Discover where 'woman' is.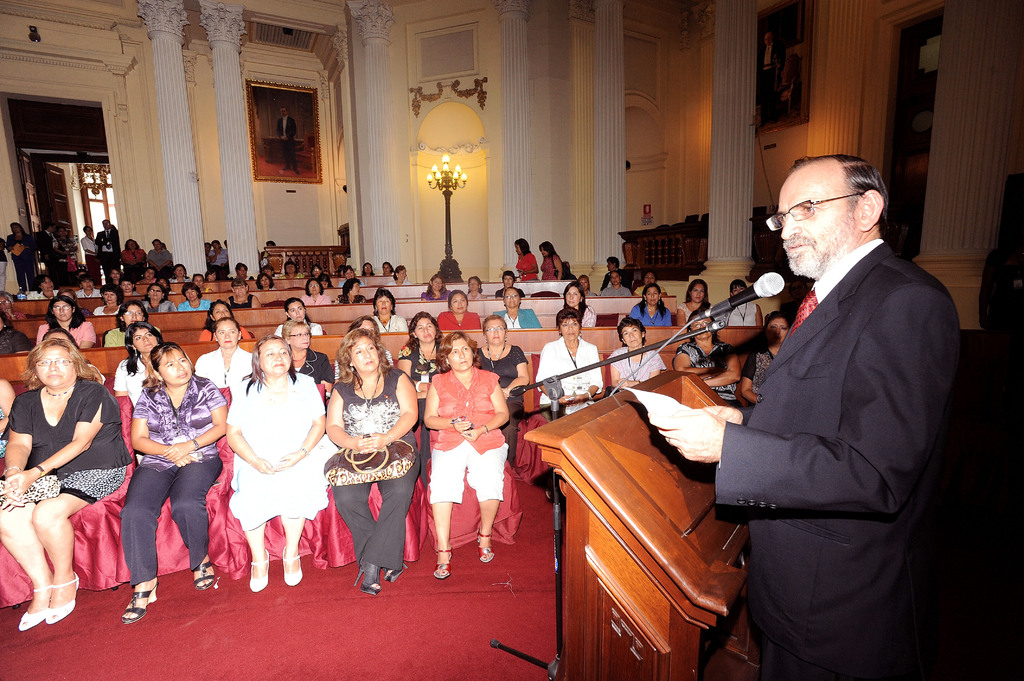
Discovered at <region>317, 312, 413, 598</region>.
